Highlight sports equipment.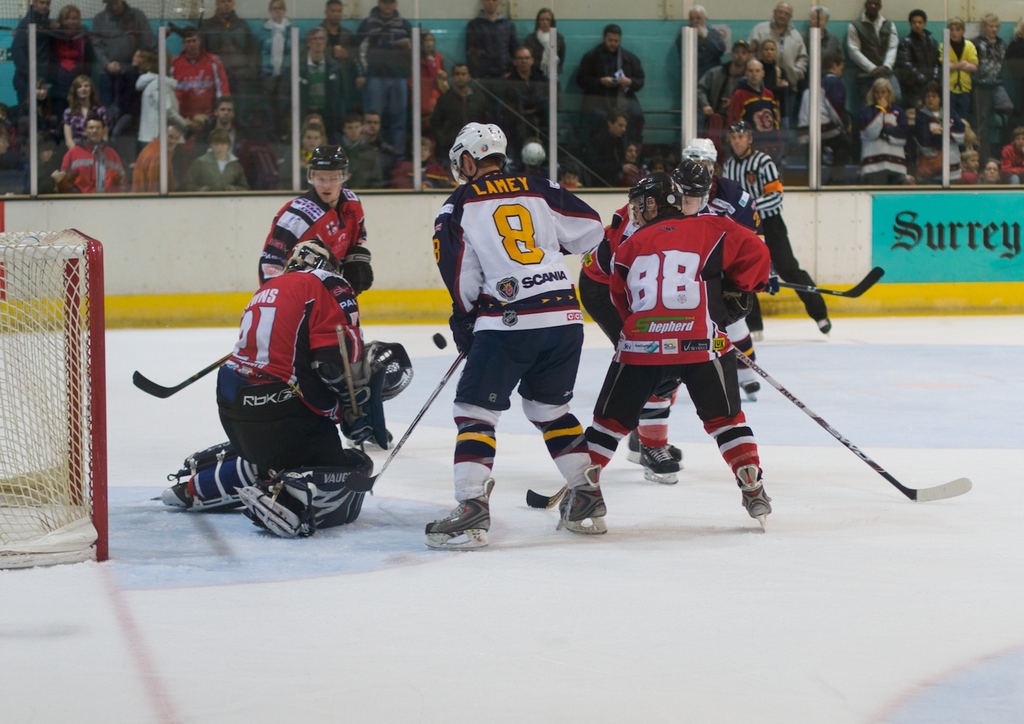
Highlighted region: BBox(776, 267, 883, 297).
